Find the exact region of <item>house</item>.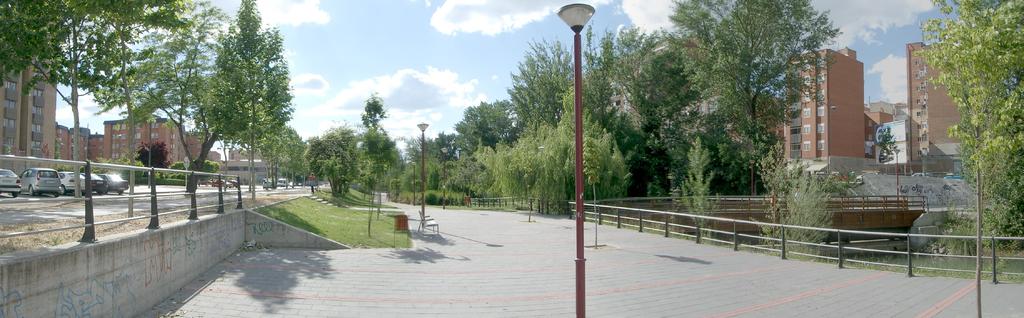
Exact region: 908:41:975:180.
